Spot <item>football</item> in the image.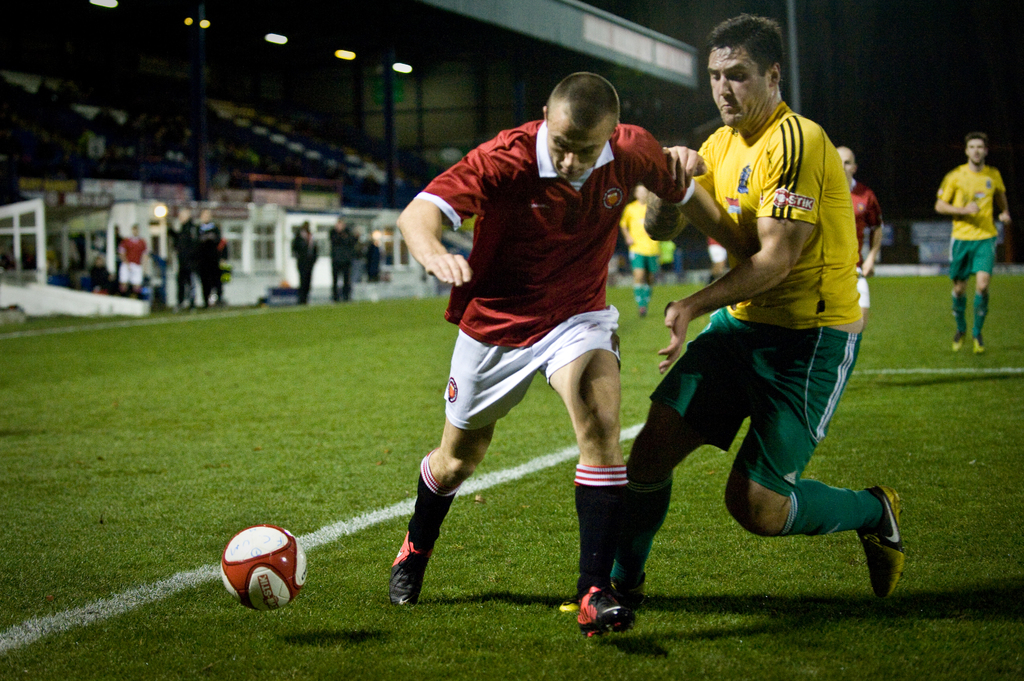
<item>football</item> found at x1=221, y1=521, x2=311, y2=611.
